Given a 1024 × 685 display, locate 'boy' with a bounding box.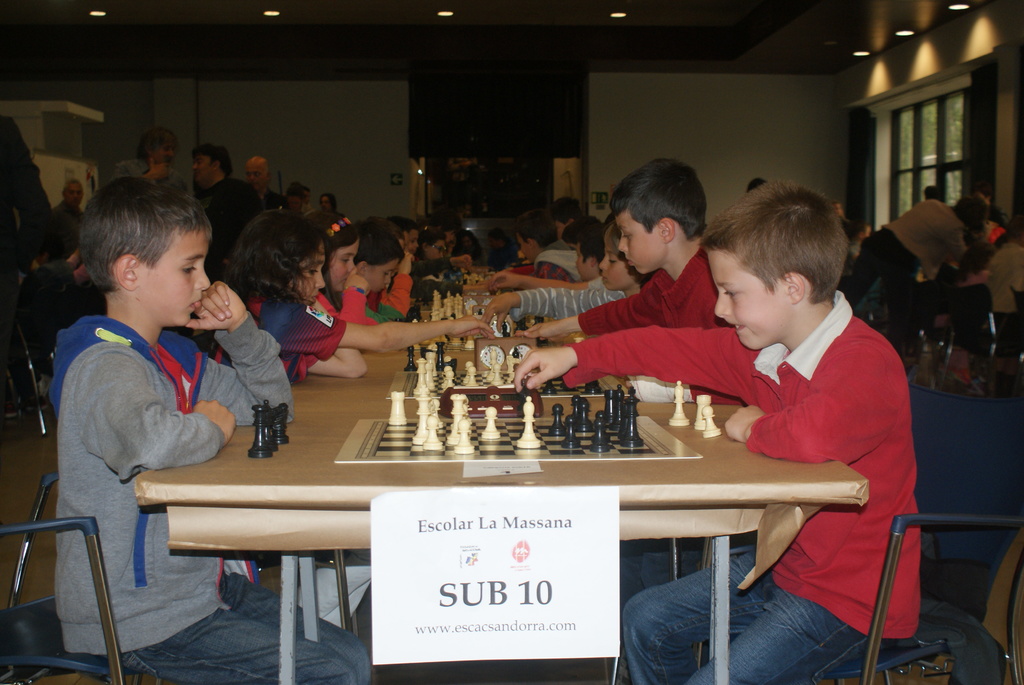
Located: bbox=[352, 217, 402, 324].
